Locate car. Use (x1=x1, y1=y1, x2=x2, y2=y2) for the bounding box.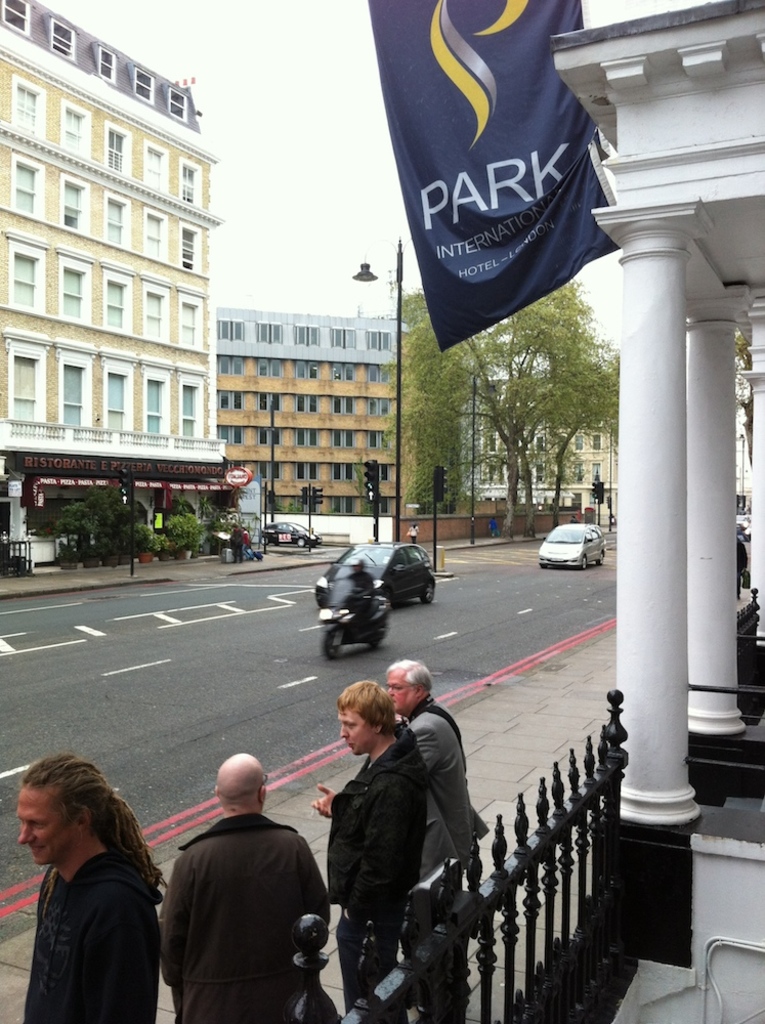
(x1=312, y1=542, x2=437, y2=605).
